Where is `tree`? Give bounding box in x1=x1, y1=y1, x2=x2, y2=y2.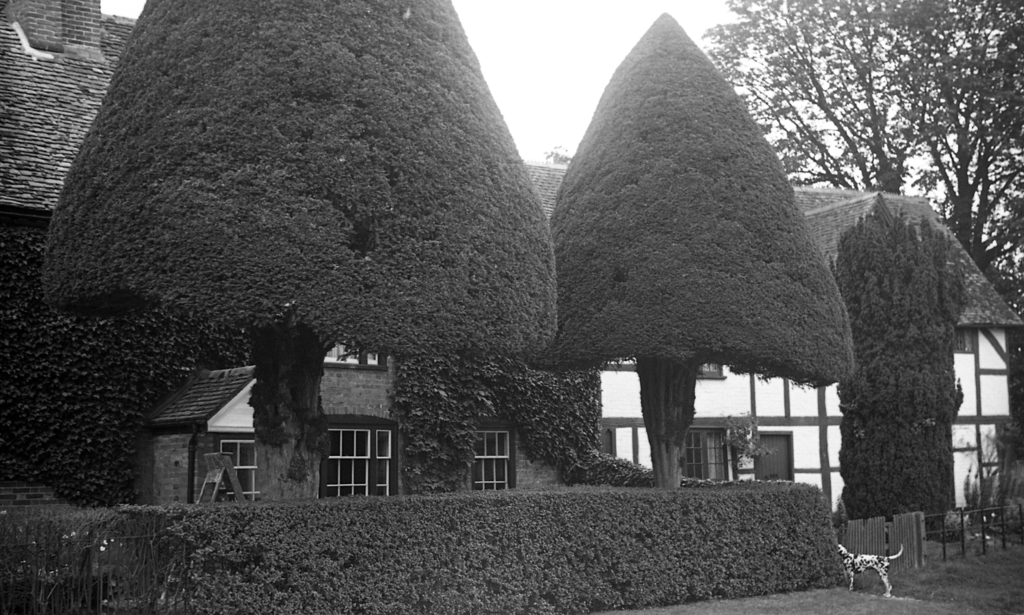
x1=12, y1=0, x2=576, y2=509.
